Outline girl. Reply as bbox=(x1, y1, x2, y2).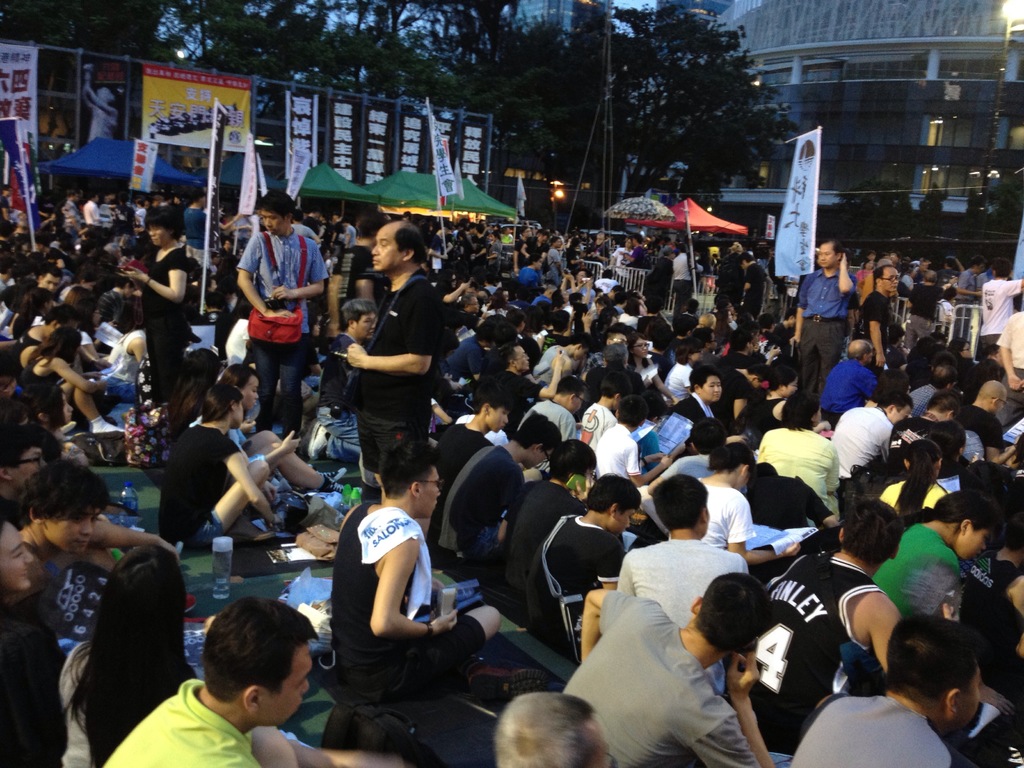
bbox=(30, 383, 86, 463).
